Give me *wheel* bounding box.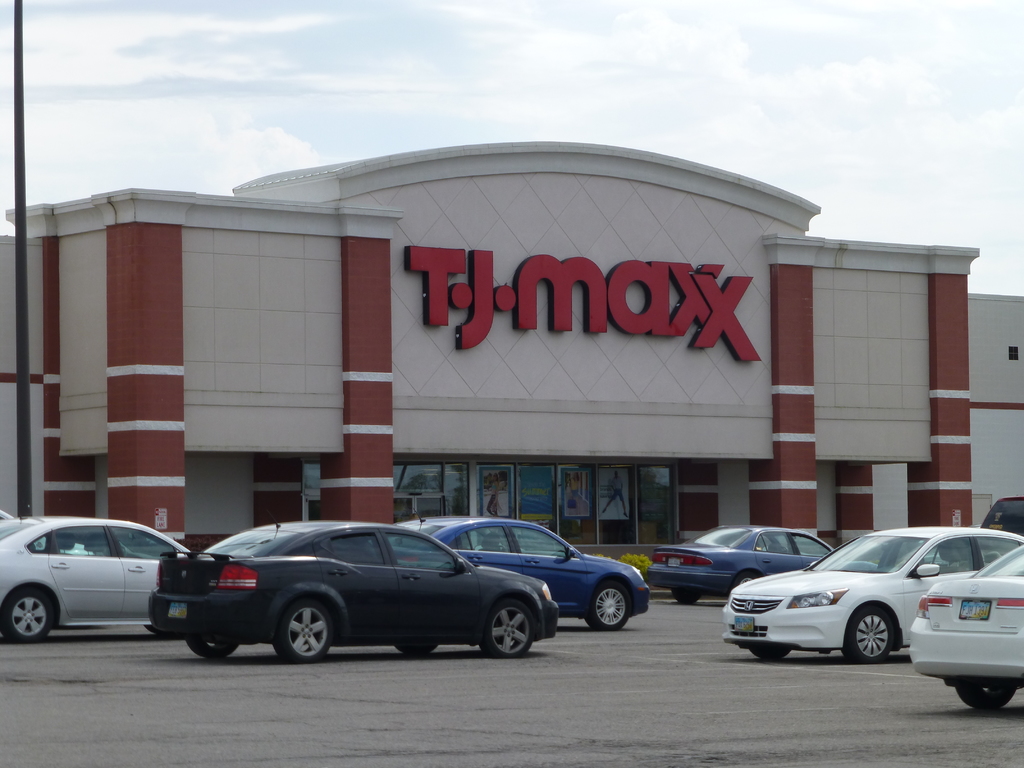
Rect(394, 645, 437, 653).
